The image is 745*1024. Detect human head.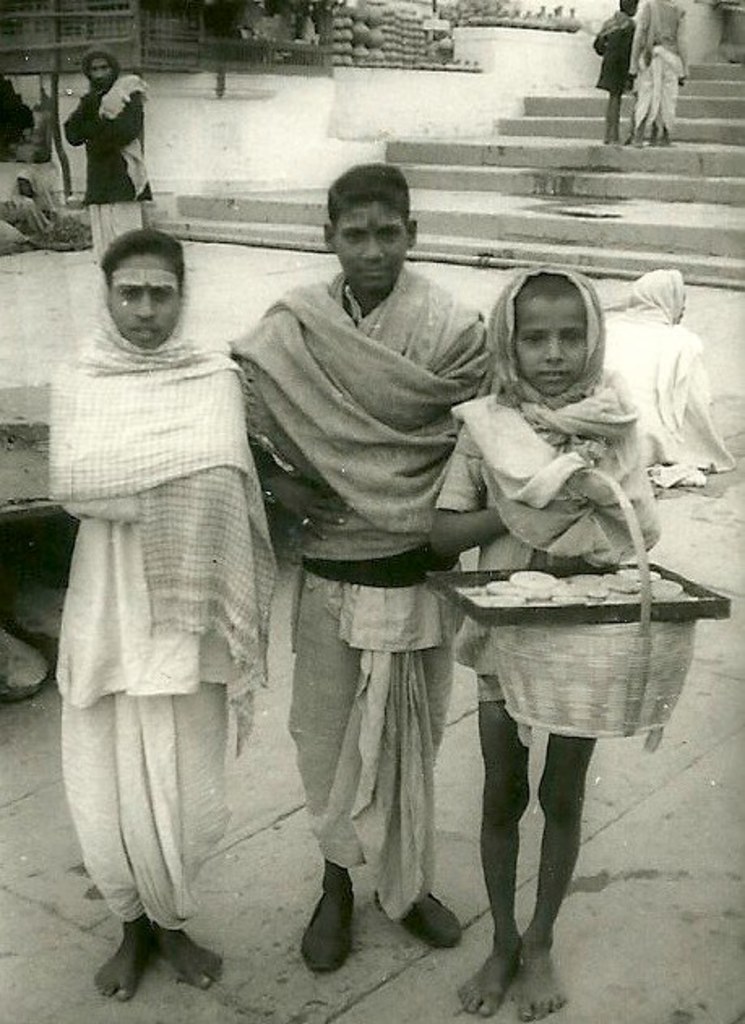
Detection: <box>622,0,641,24</box>.
